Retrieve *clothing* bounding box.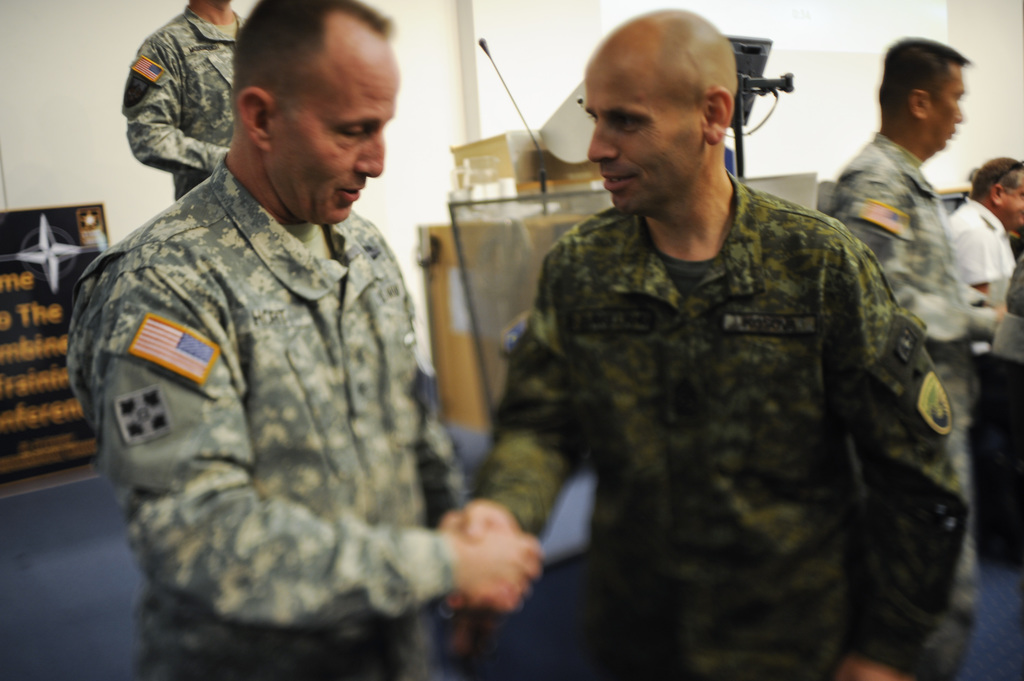
Bounding box: region(944, 200, 1020, 563).
